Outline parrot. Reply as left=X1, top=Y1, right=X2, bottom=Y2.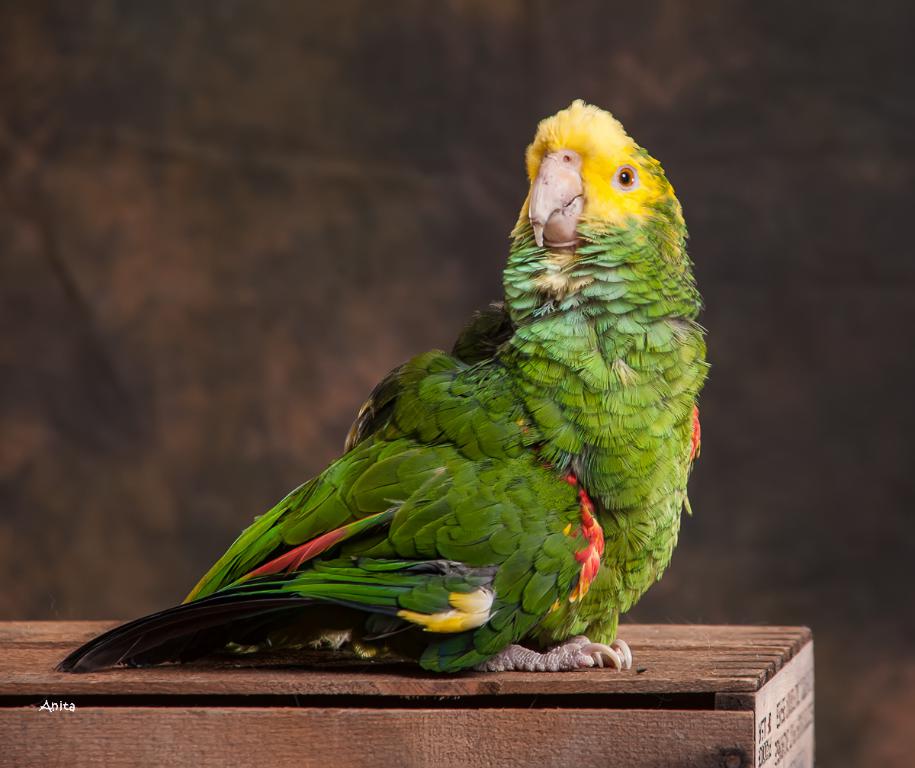
left=51, top=96, right=706, bottom=677.
